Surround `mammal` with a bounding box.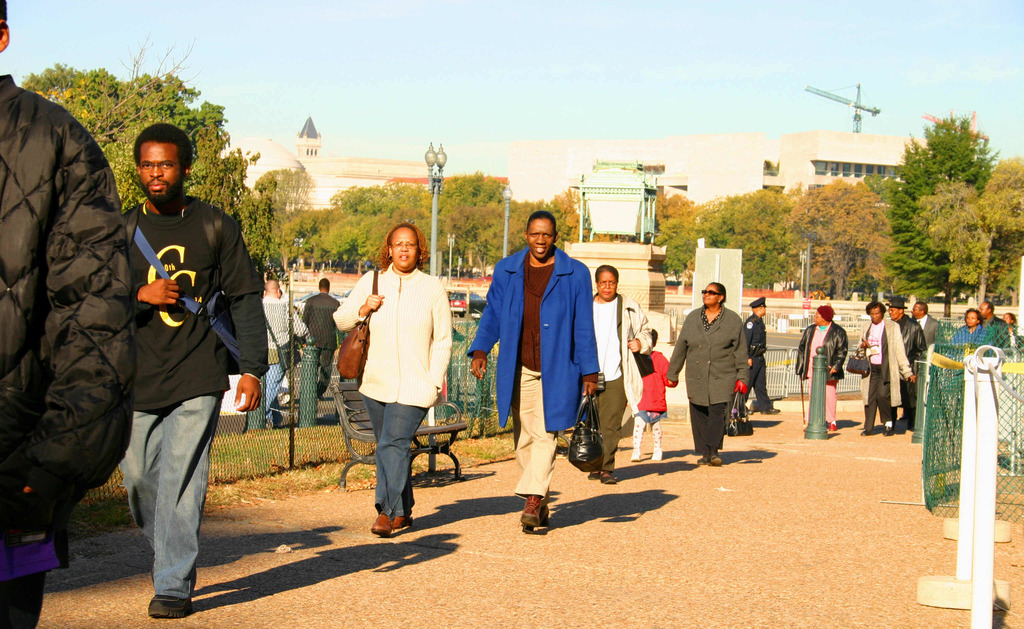
box=[884, 300, 929, 431].
